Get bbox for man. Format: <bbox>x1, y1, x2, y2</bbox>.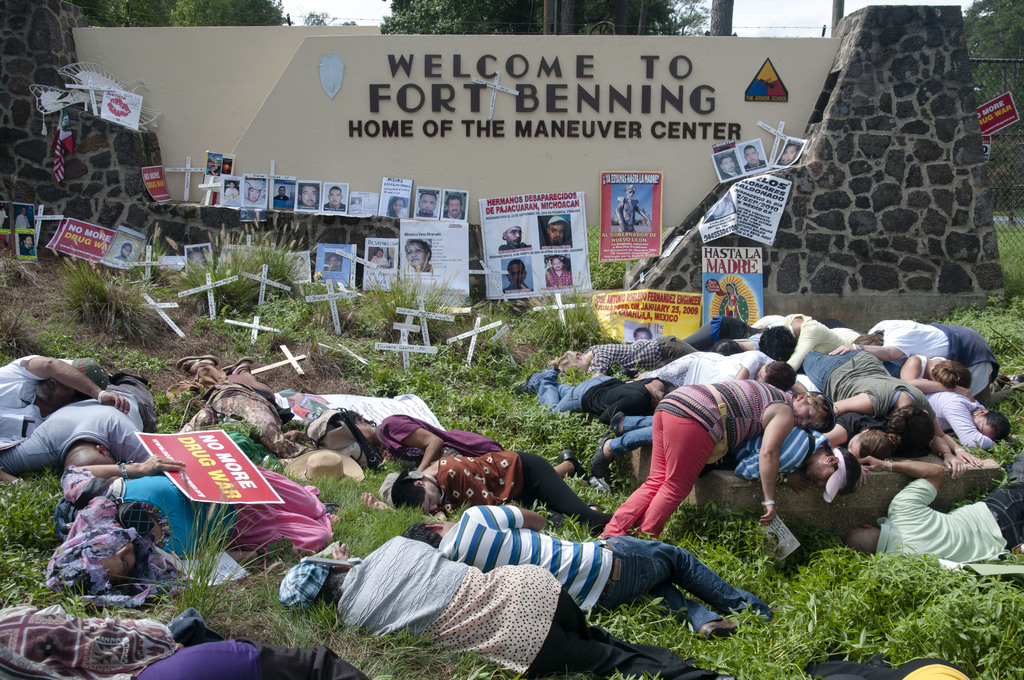
<bbox>243, 180, 265, 206</bbox>.
